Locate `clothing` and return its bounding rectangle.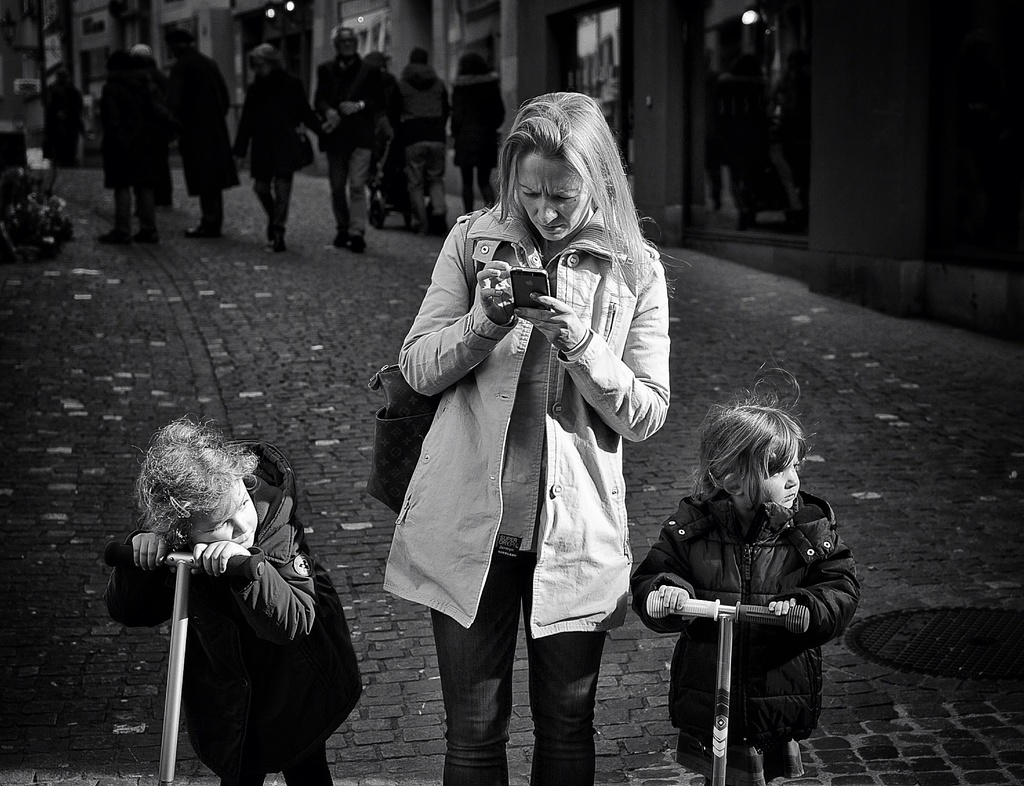
locate(448, 69, 506, 209).
